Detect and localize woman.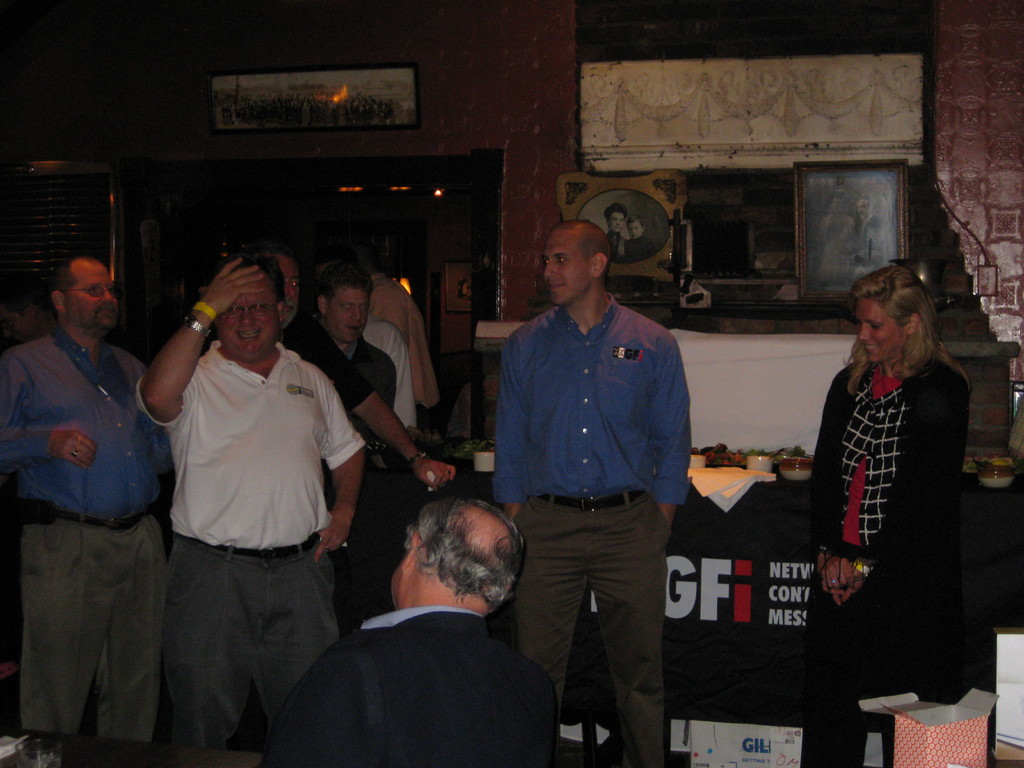
Localized at 808/235/975/725.
